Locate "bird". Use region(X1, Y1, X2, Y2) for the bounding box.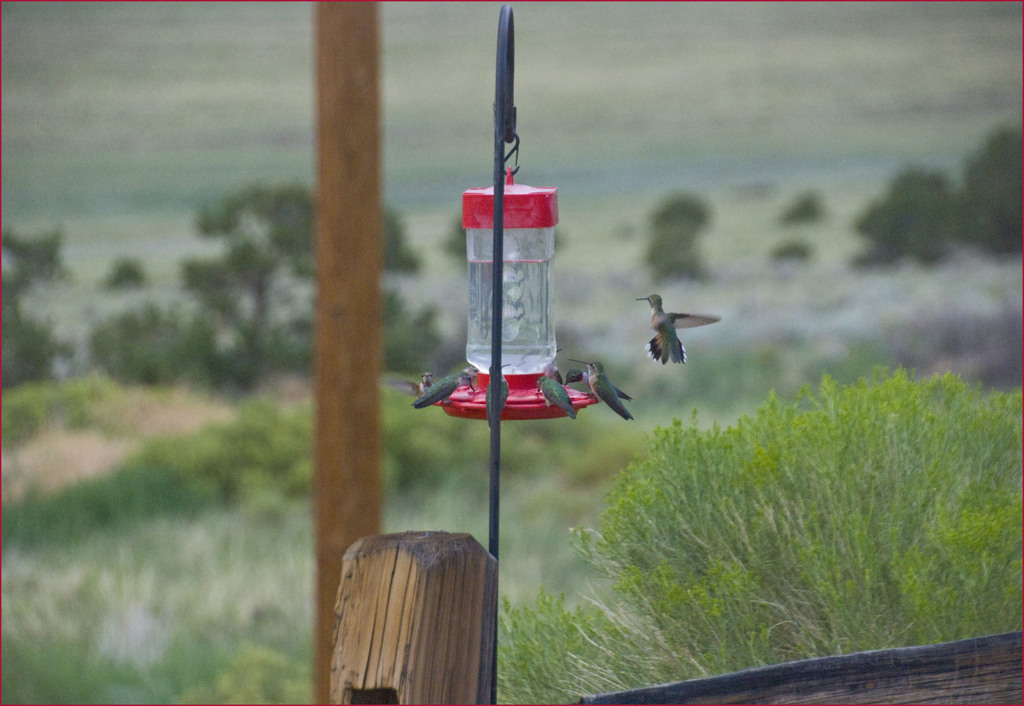
region(640, 296, 721, 375).
